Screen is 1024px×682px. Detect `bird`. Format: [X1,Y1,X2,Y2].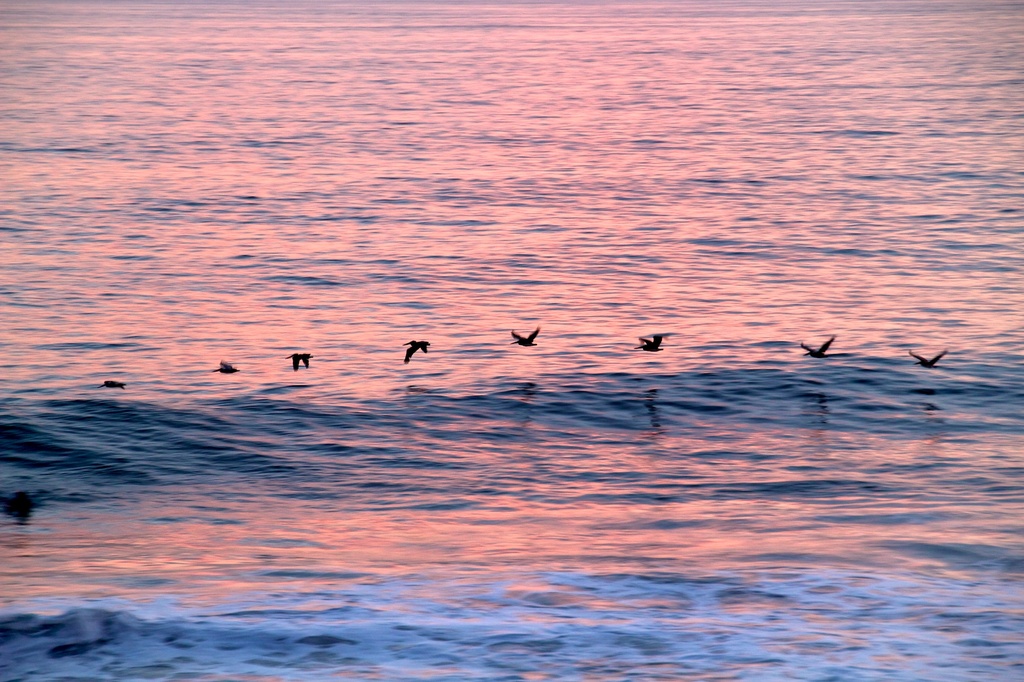
[906,349,954,370].
